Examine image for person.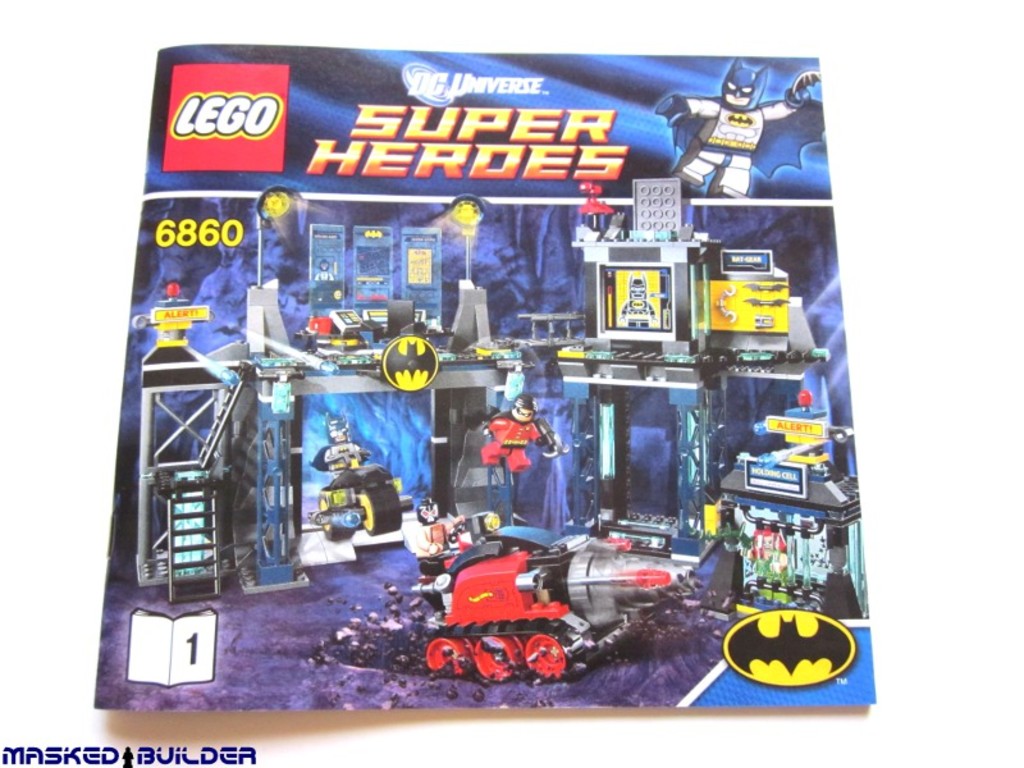
Examination result: bbox=[653, 54, 824, 198].
